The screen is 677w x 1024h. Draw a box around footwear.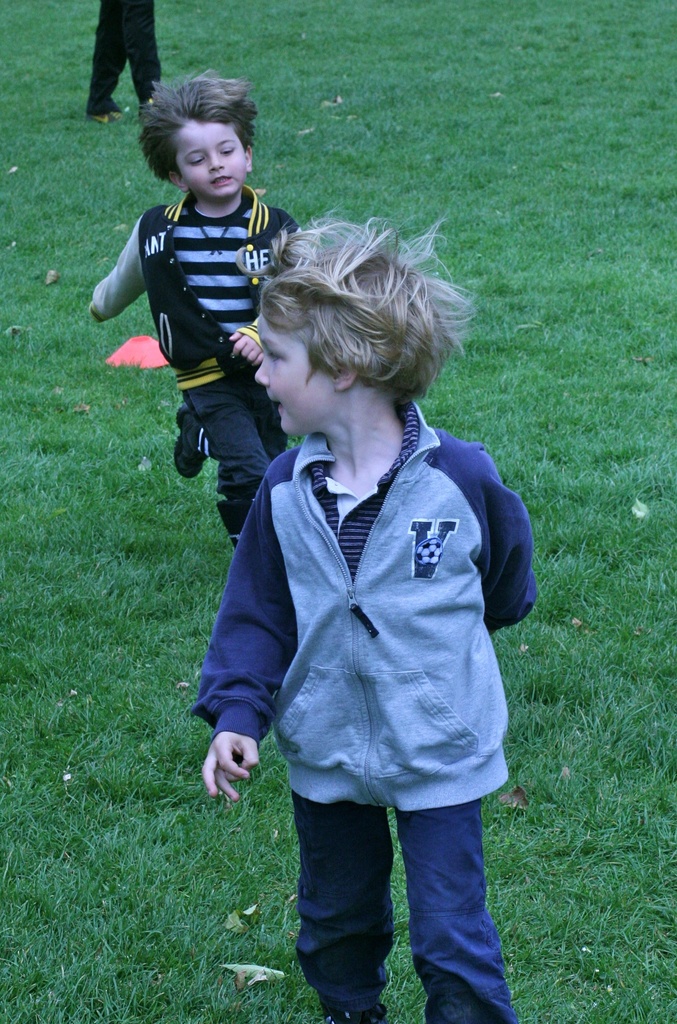
select_region(87, 113, 122, 129).
